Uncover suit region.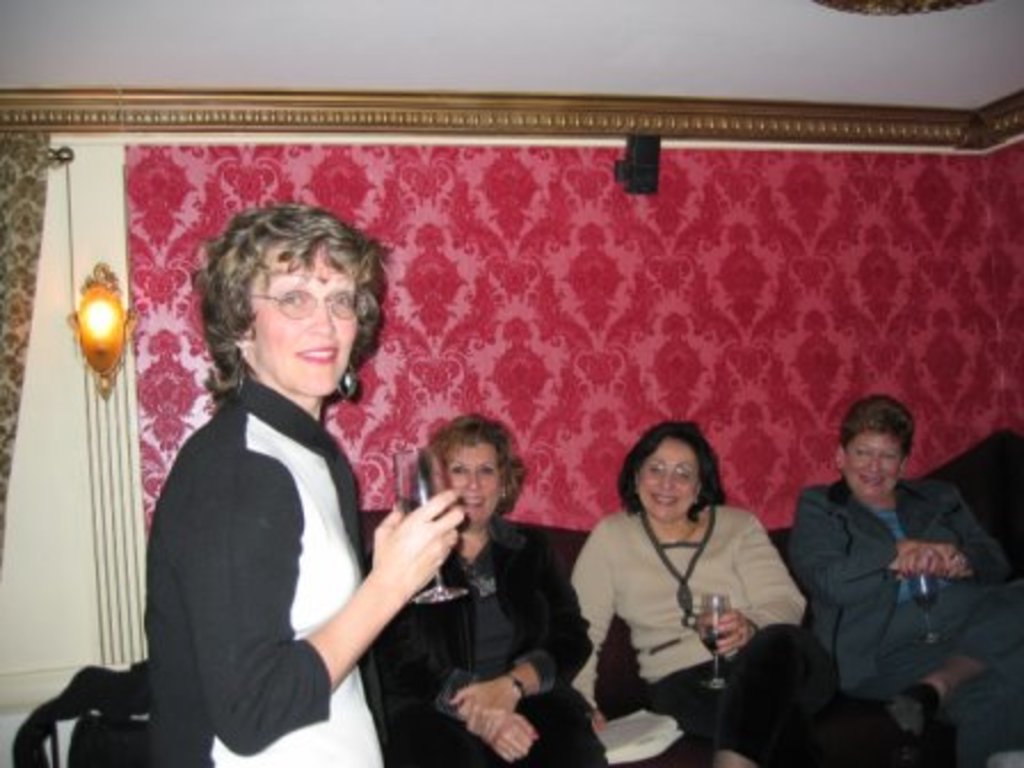
Uncovered: [left=786, top=475, right=1022, bottom=766].
